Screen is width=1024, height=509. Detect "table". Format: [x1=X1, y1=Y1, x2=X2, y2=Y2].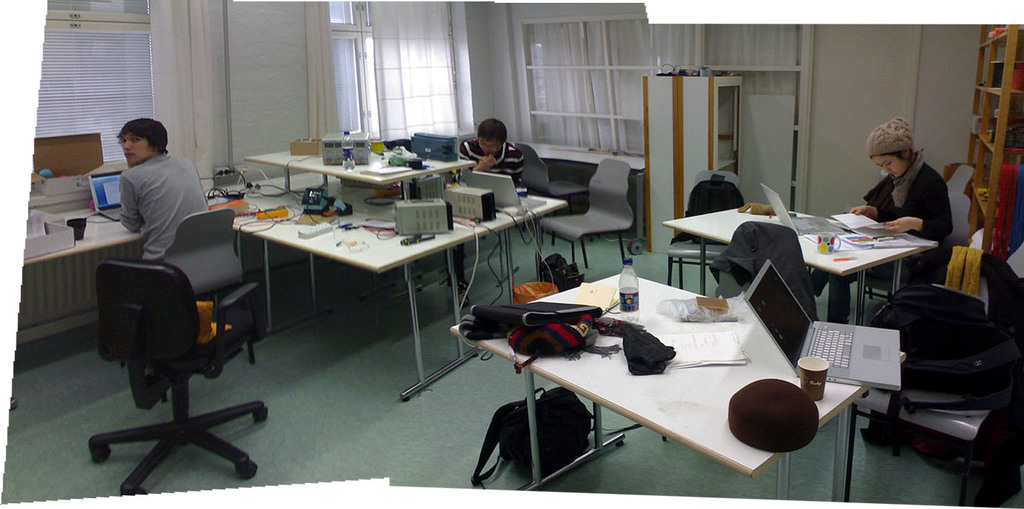
[x1=657, y1=199, x2=939, y2=326].
